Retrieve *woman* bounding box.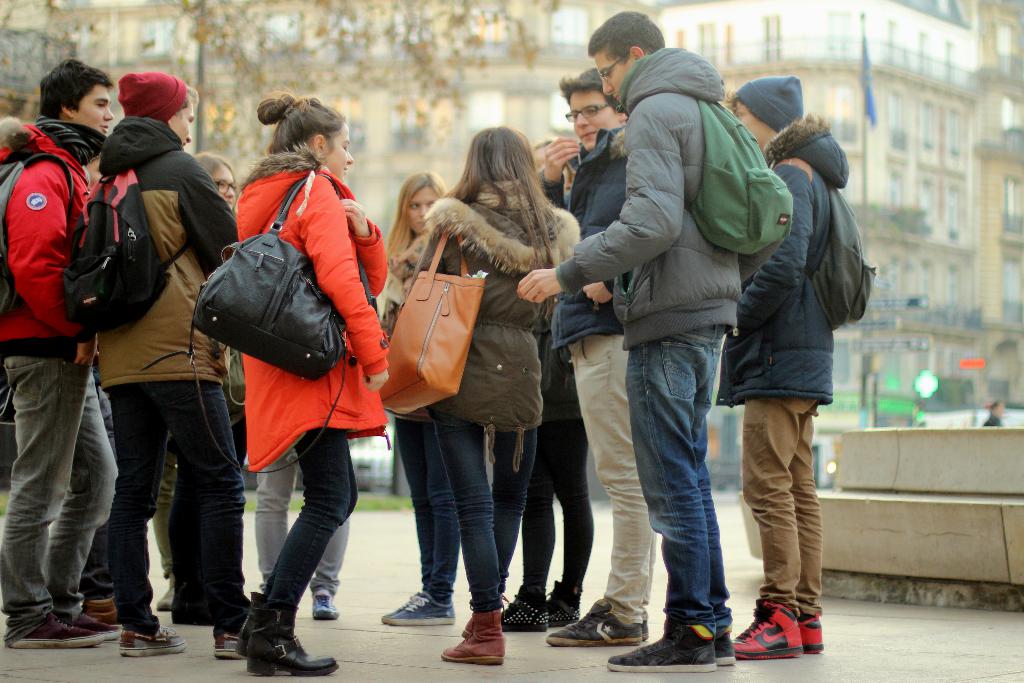
Bounding box: [x1=404, y1=120, x2=570, y2=666].
